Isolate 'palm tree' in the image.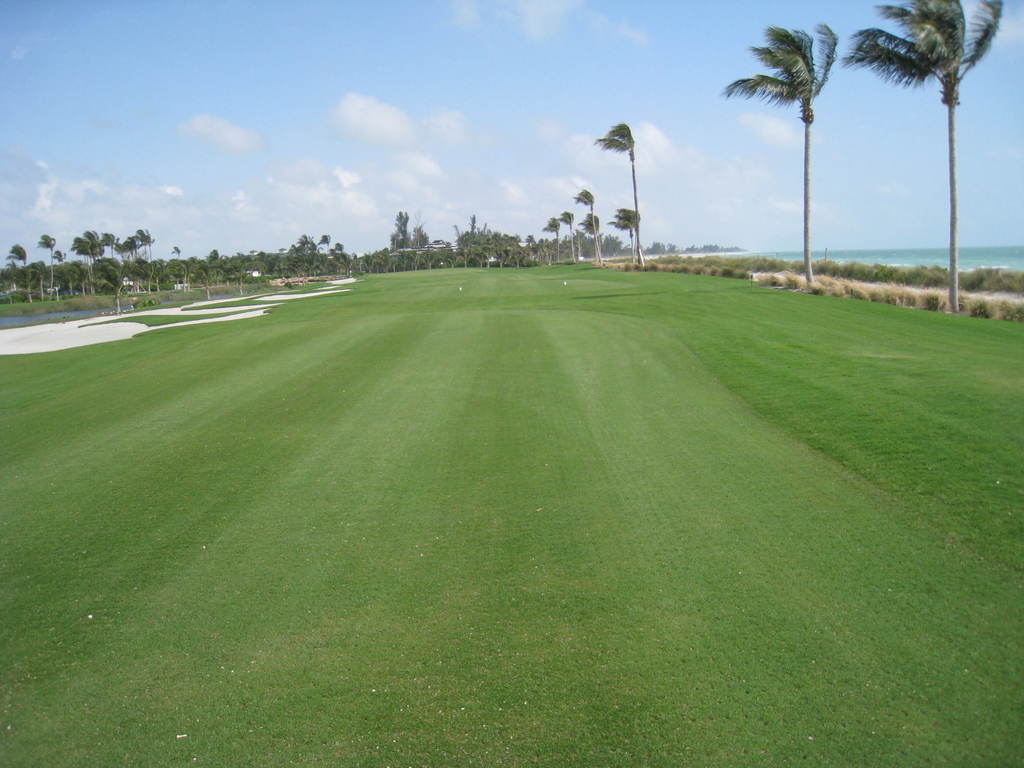
Isolated region: [left=611, top=198, right=646, bottom=262].
